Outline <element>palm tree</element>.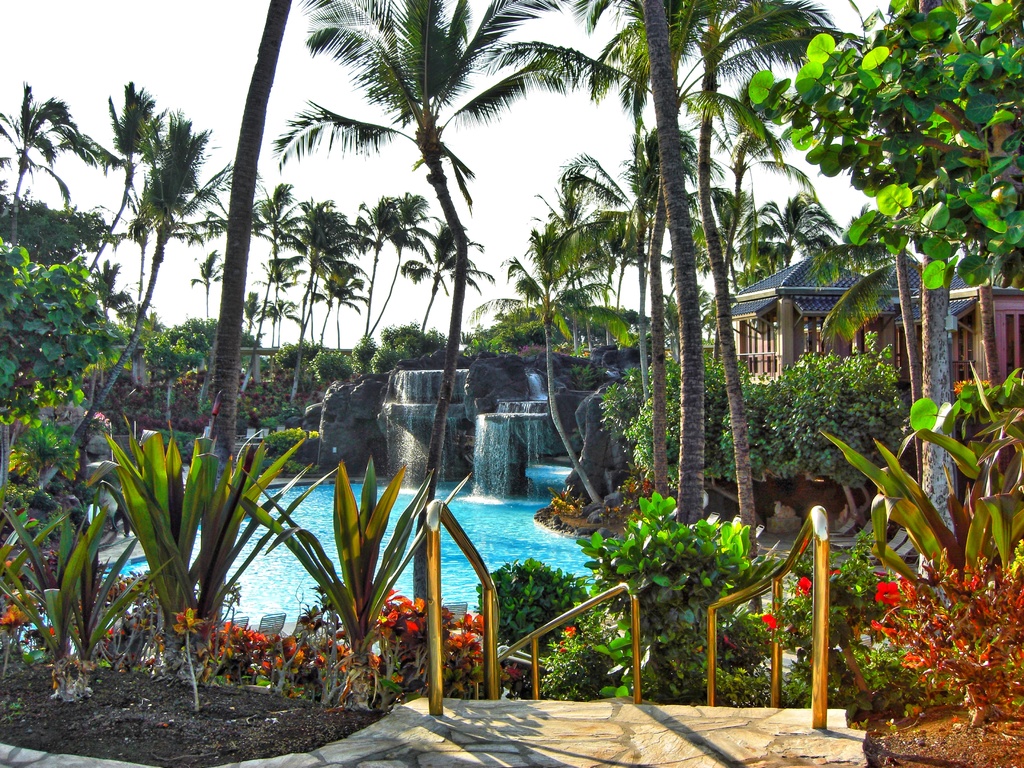
Outline: (623, 132, 683, 259).
